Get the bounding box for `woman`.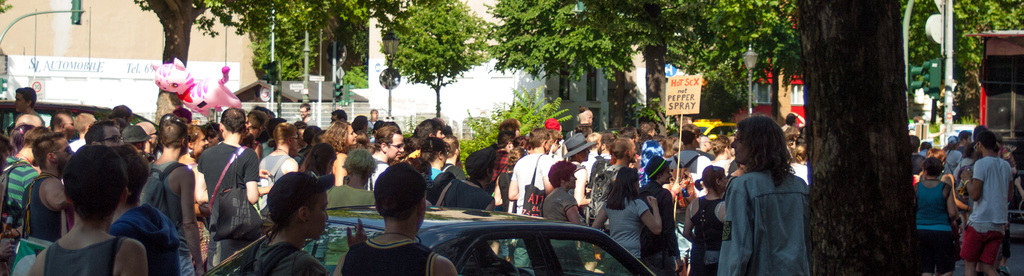
region(941, 134, 961, 178).
